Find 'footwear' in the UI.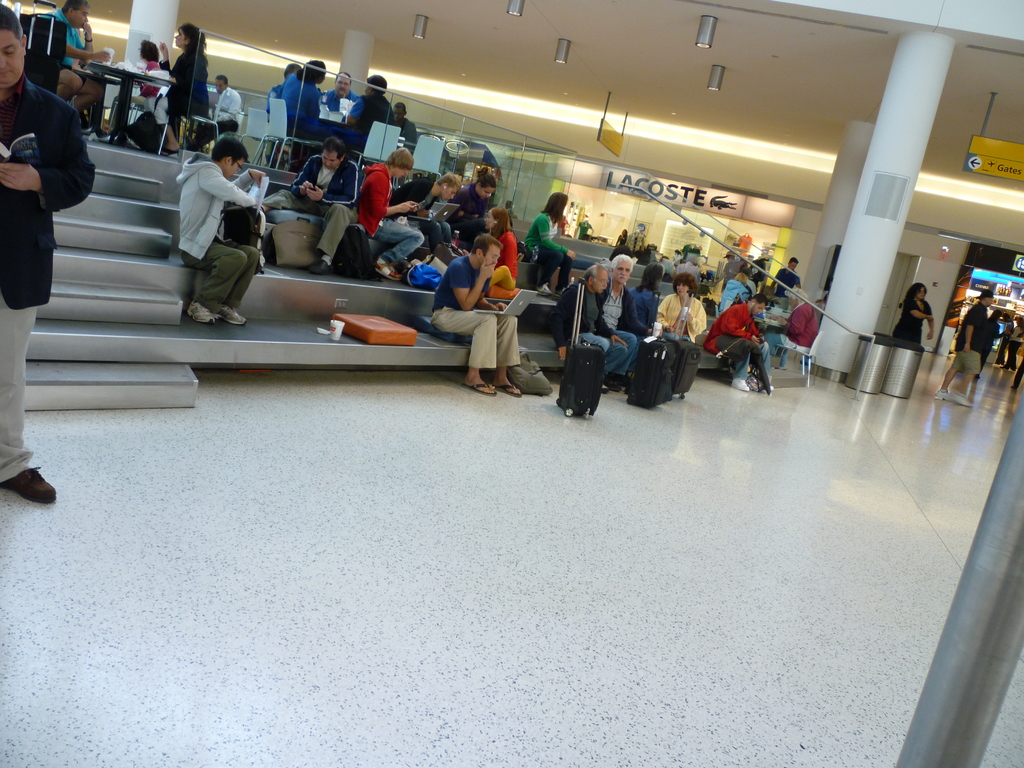
UI element at Rect(461, 378, 497, 397).
